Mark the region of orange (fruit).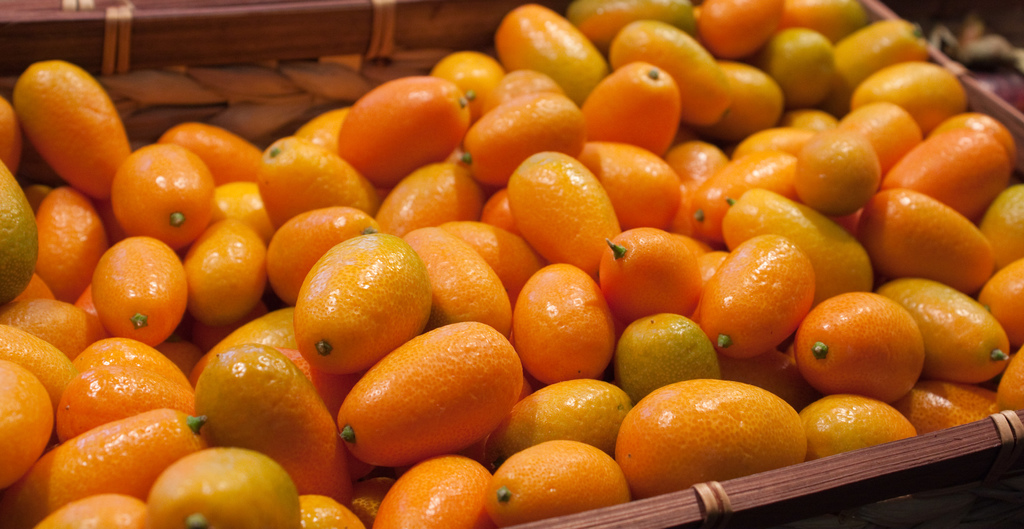
Region: [594,224,692,313].
